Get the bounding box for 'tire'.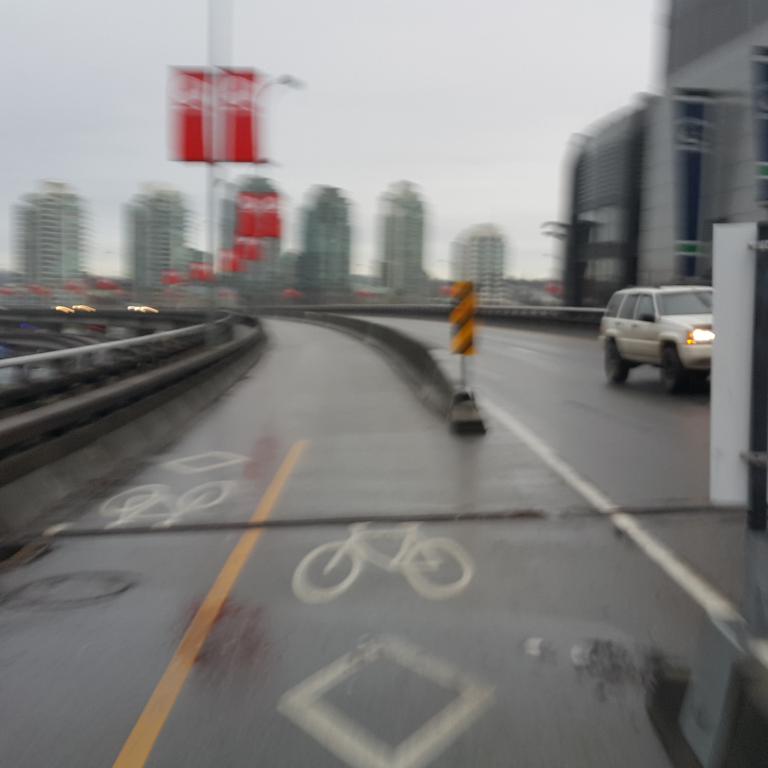
BBox(405, 536, 475, 600).
